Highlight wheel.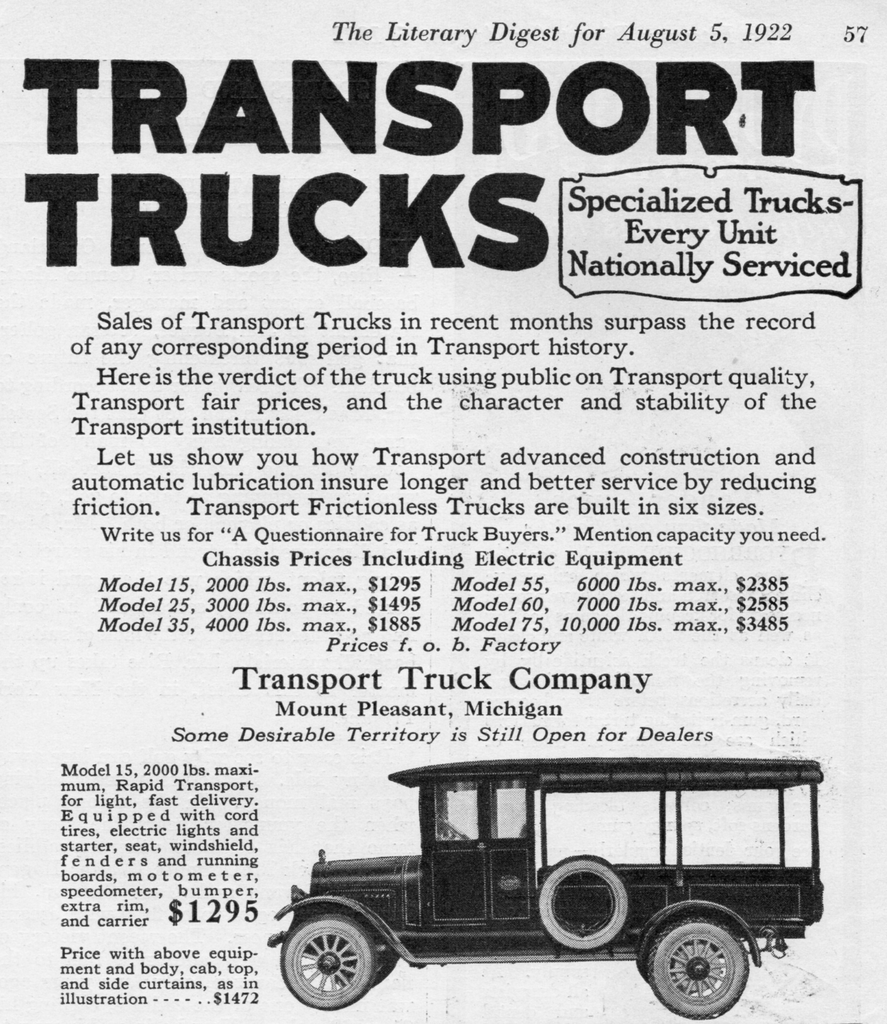
Highlighted region: bbox=[644, 903, 746, 1020].
